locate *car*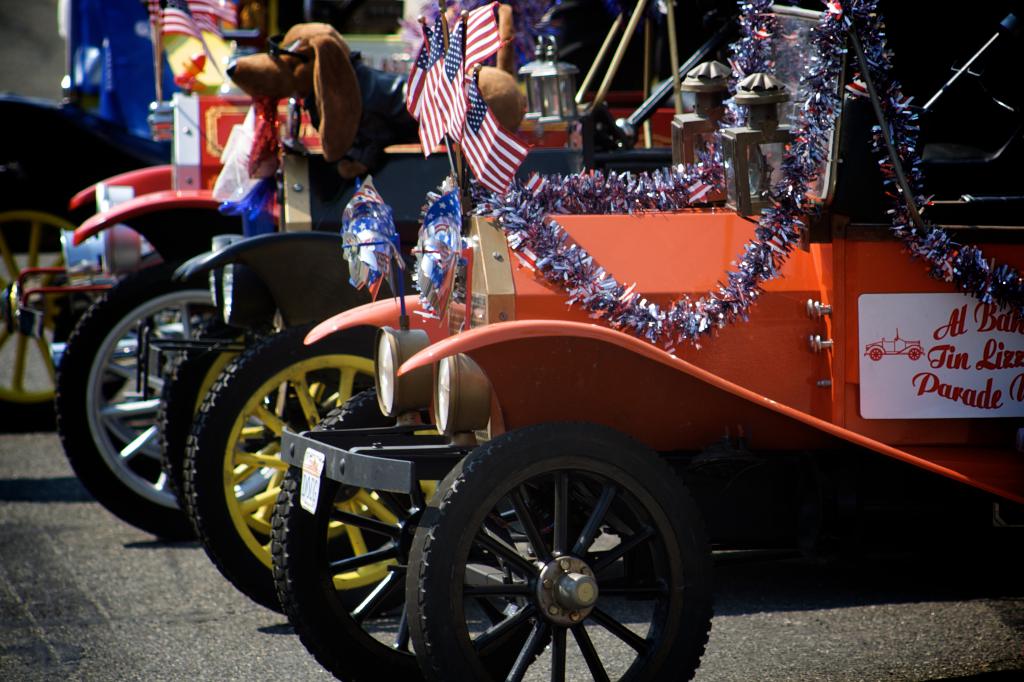
0, 0, 1023, 540
